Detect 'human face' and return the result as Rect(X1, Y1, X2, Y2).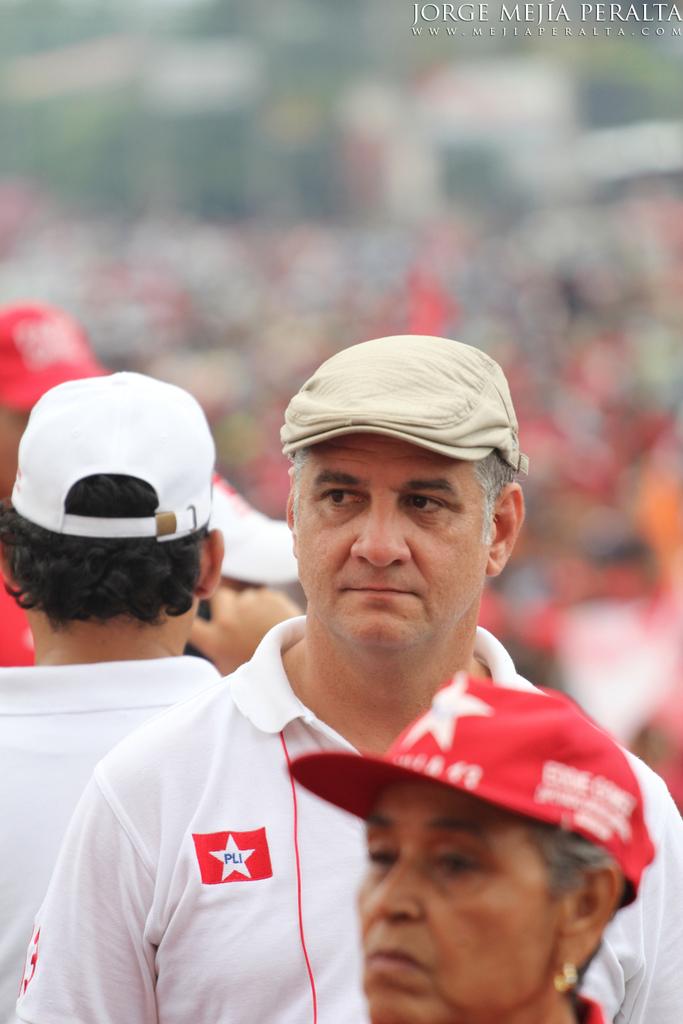
Rect(291, 428, 499, 655).
